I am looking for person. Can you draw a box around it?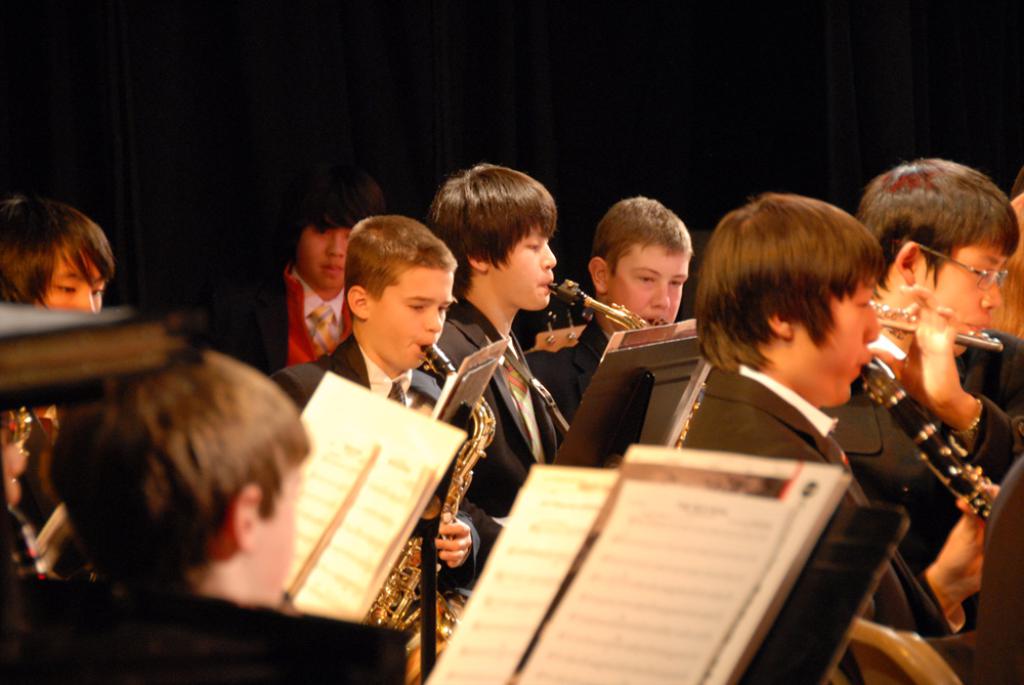
Sure, the bounding box is box=[848, 159, 1023, 616].
